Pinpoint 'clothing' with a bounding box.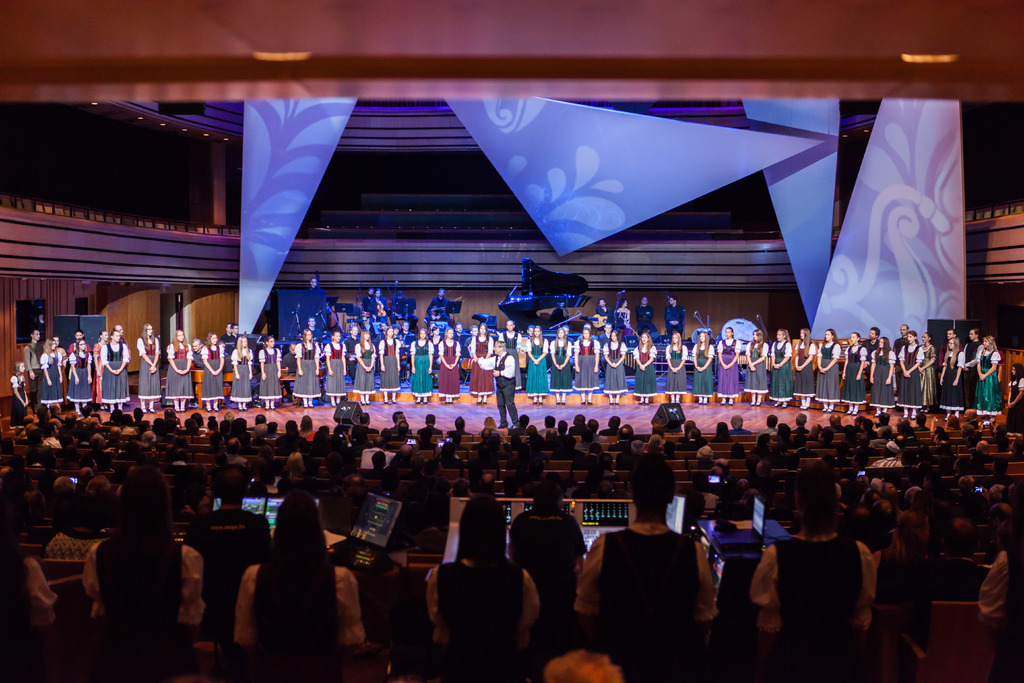
pyautogui.locateOnScreen(525, 334, 551, 397).
